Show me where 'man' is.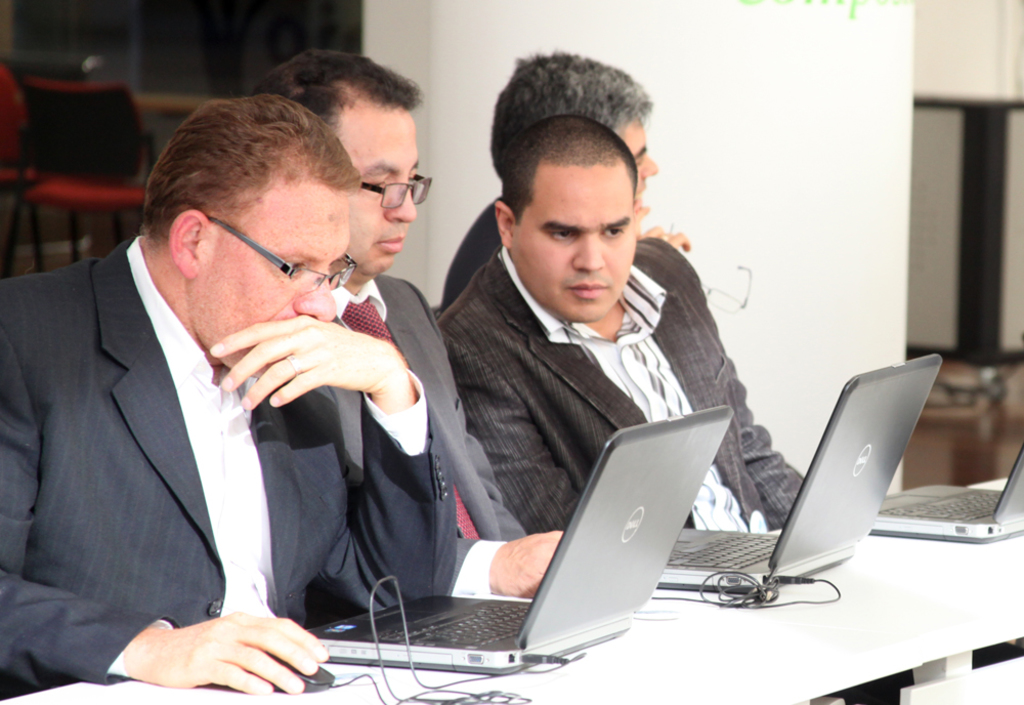
'man' is at [x1=438, y1=47, x2=696, y2=317].
